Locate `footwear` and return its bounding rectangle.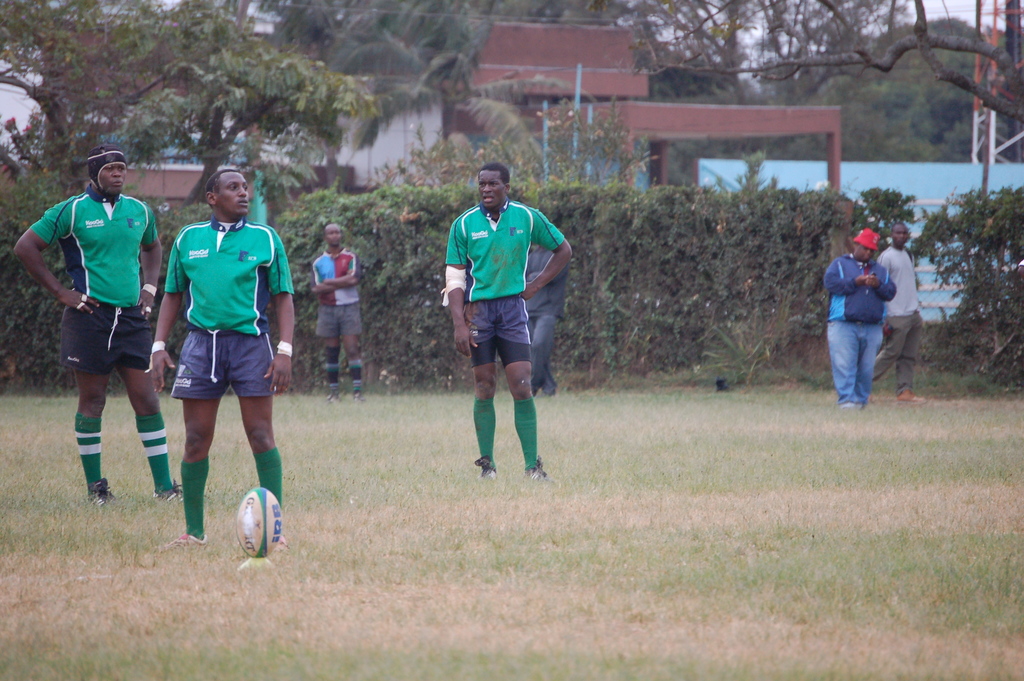
[x1=348, y1=382, x2=364, y2=395].
